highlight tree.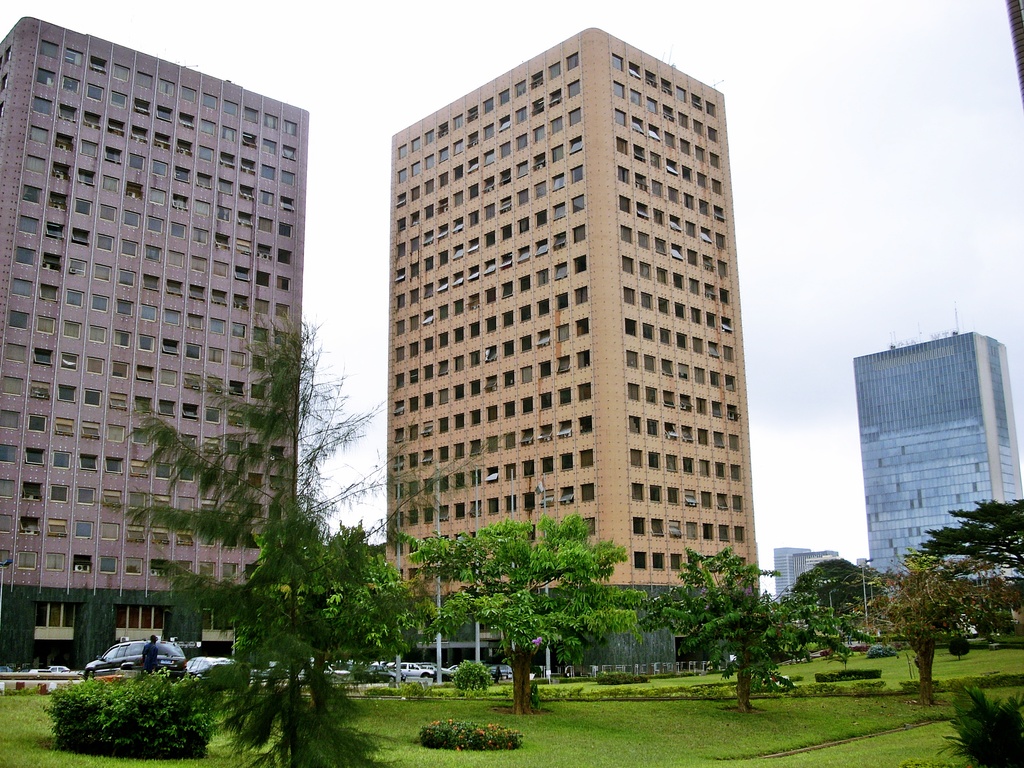
Highlighted region: x1=124, y1=321, x2=435, y2=767.
